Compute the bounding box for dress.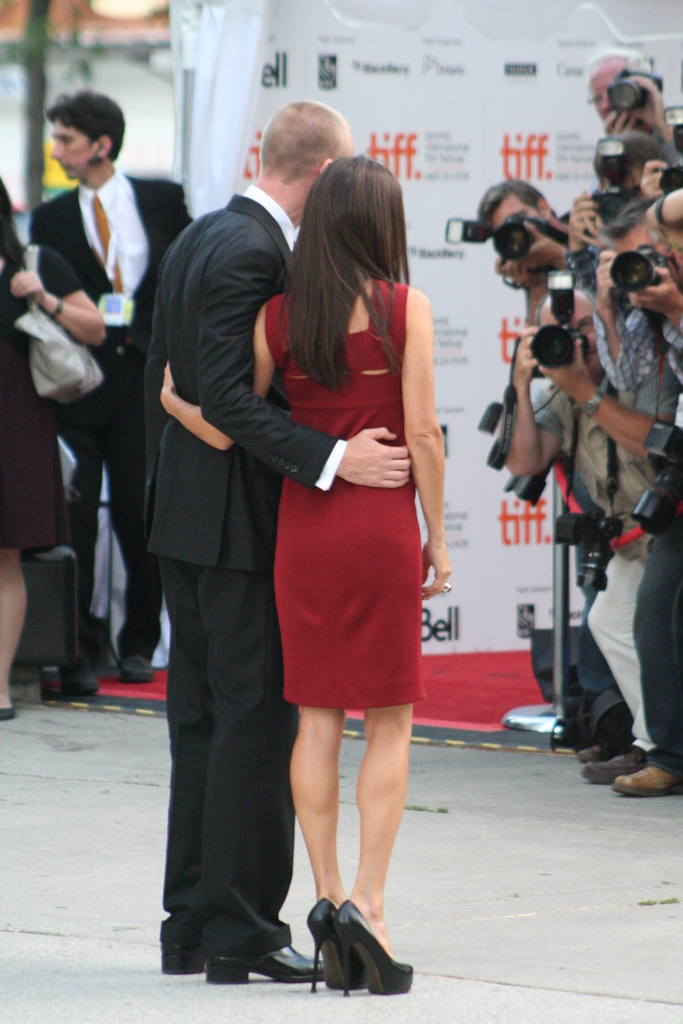
(261,277,429,721).
